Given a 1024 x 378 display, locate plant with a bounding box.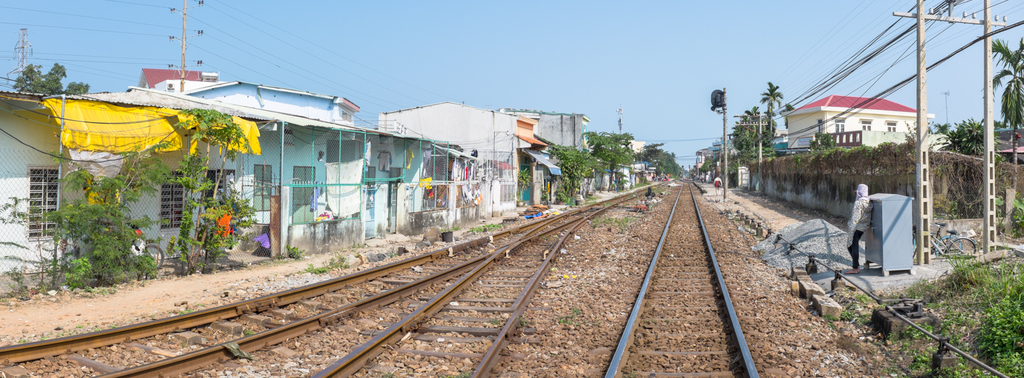
Located: [left=310, top=253, right=344, bottom=273].
